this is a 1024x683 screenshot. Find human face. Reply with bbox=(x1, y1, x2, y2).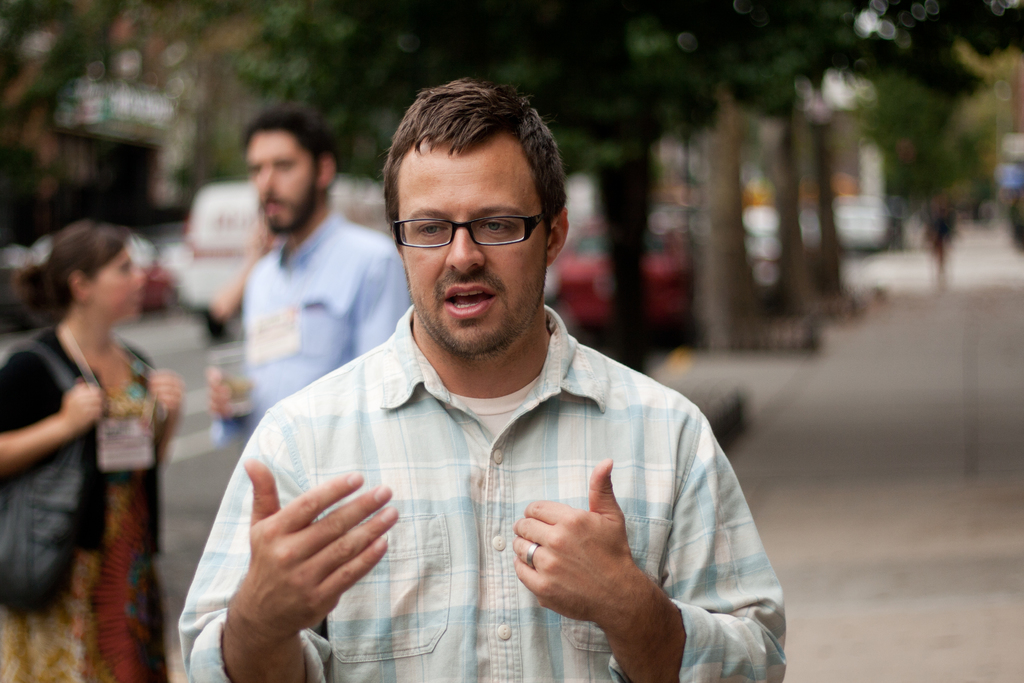
bbox=(245, 133, 320, 231).
